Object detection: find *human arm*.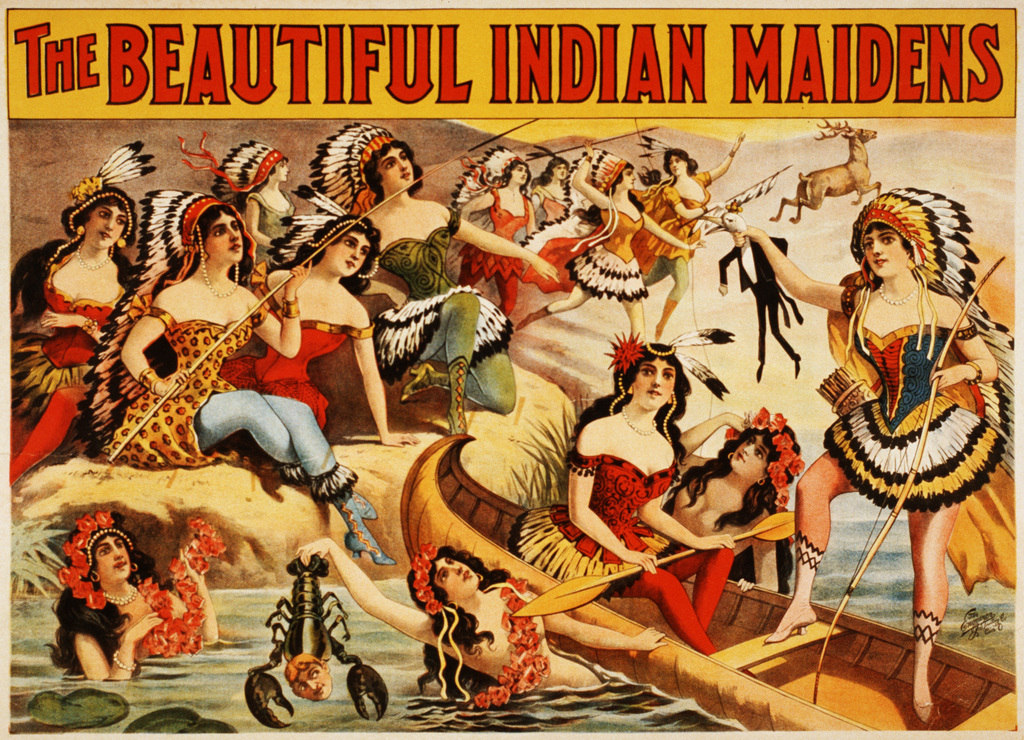
{"left": 530, "top": 591, "right": 664, "bottom": 651}.
